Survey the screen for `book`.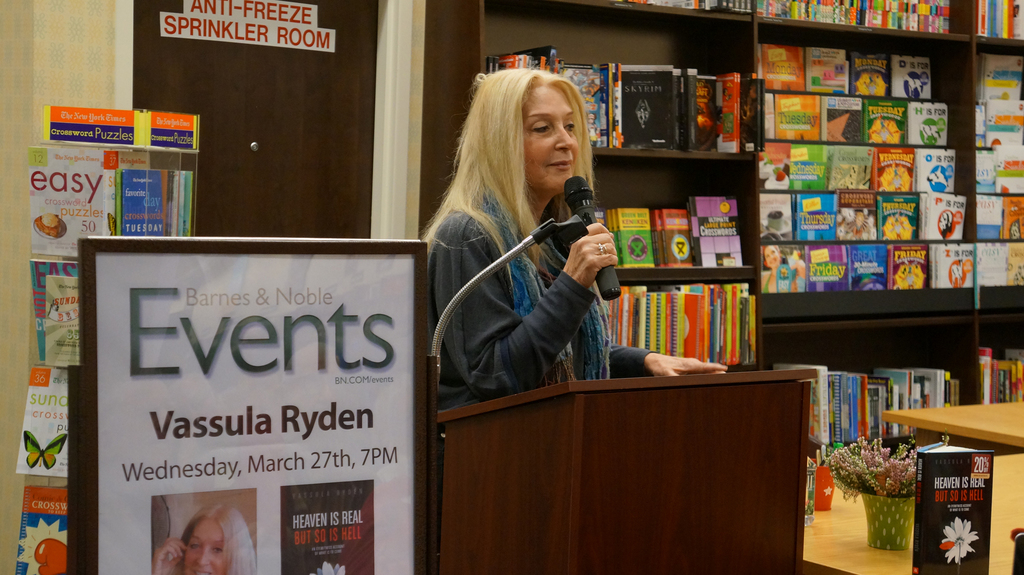
Survey found: 45, 271, 89, 371.
